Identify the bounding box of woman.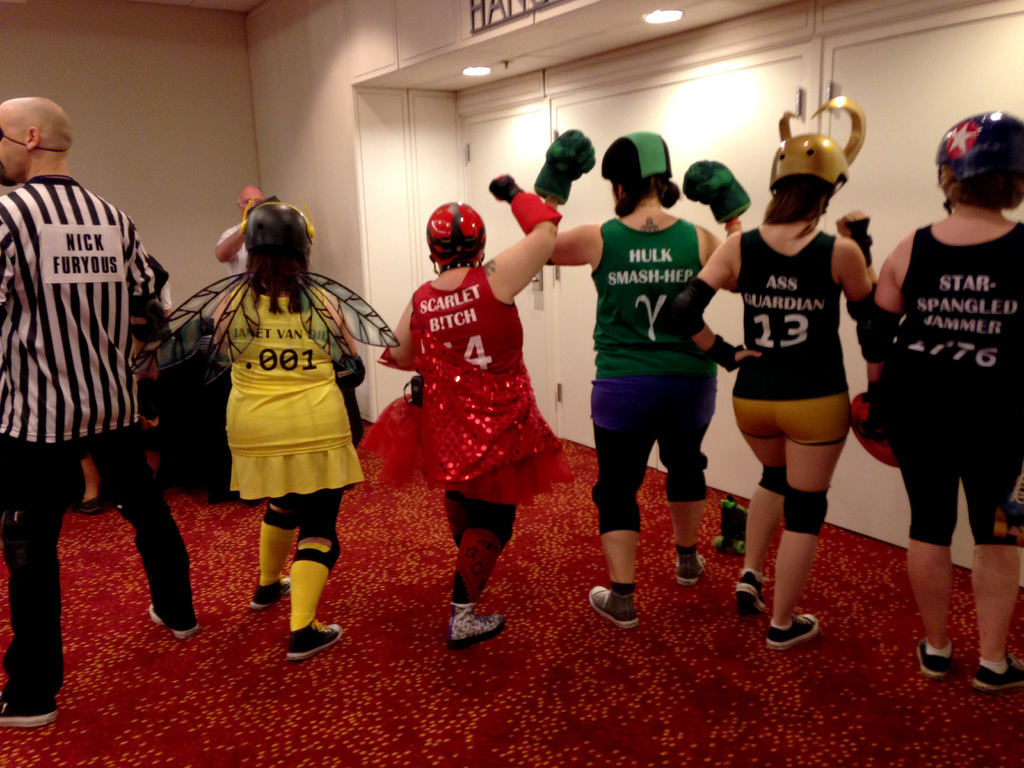
(left=710, top=122, right=889, bottom=646).
